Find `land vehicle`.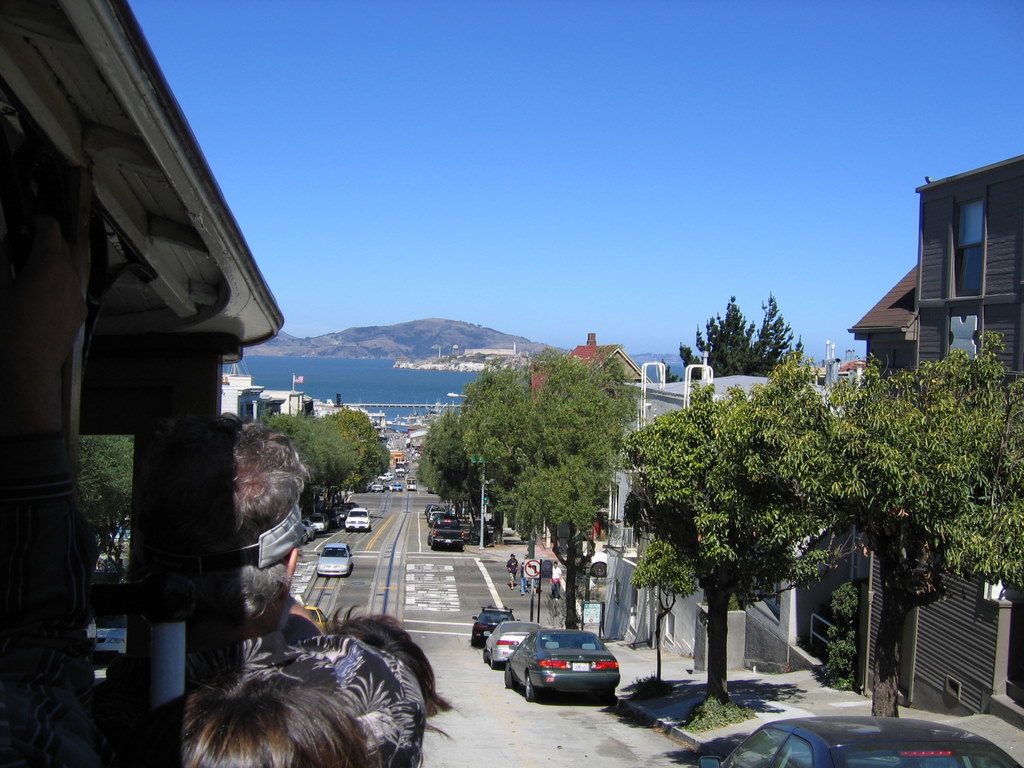
Rect(318, 509, 341, 527).
